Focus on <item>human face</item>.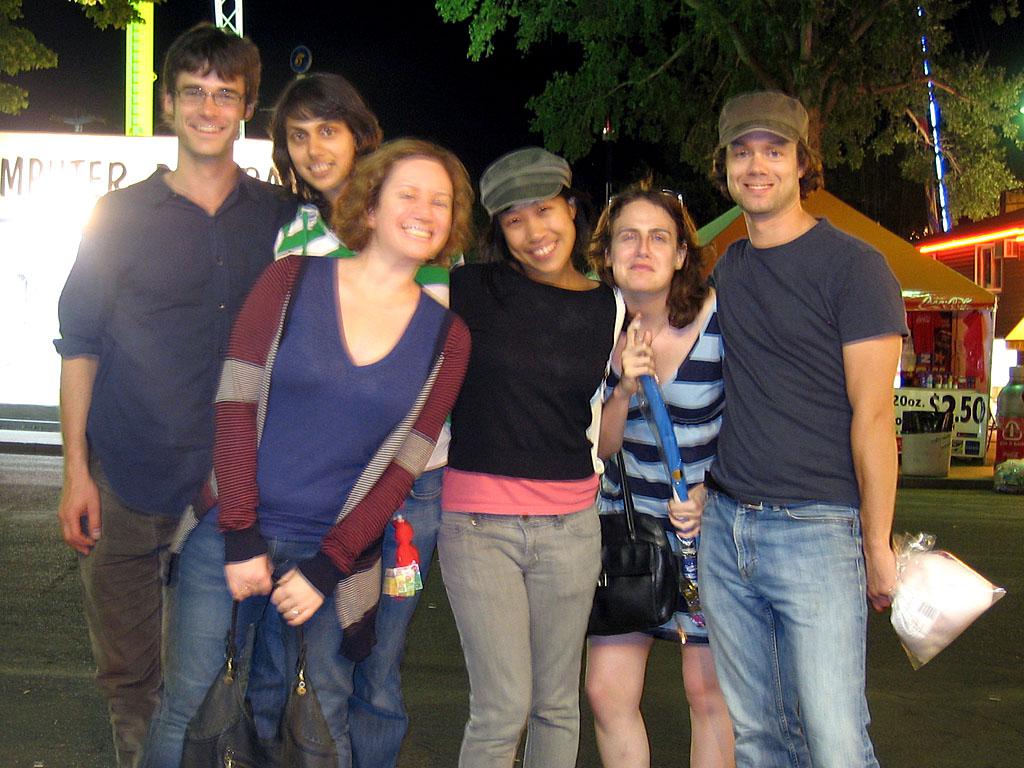
Focused at rect(607, 201, 680, 290).
